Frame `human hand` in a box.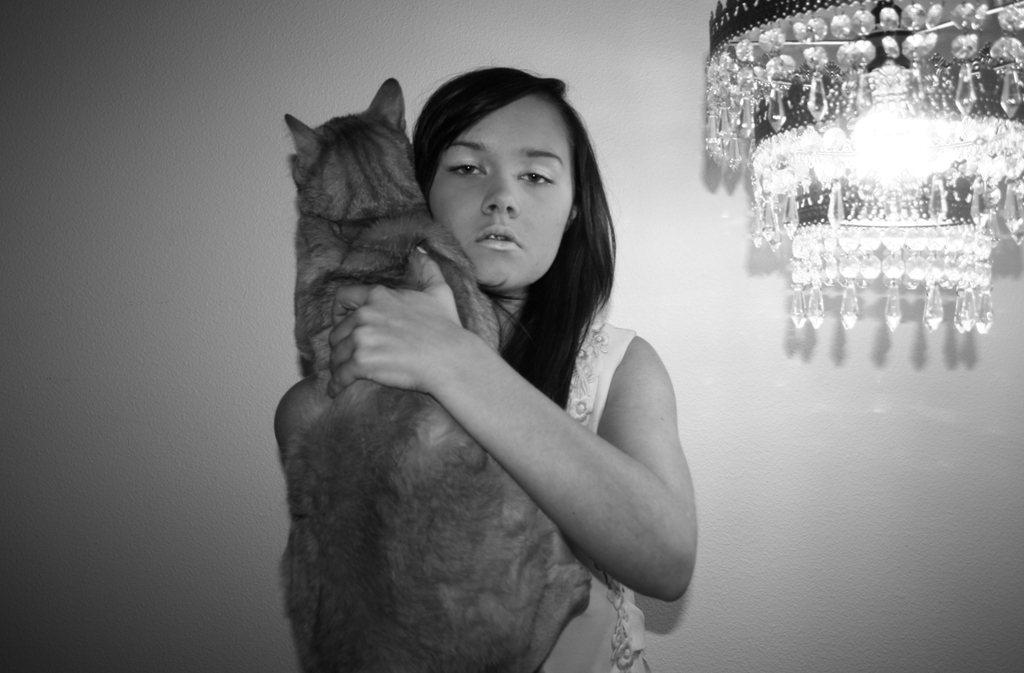
(319, 268, 509, 423).
